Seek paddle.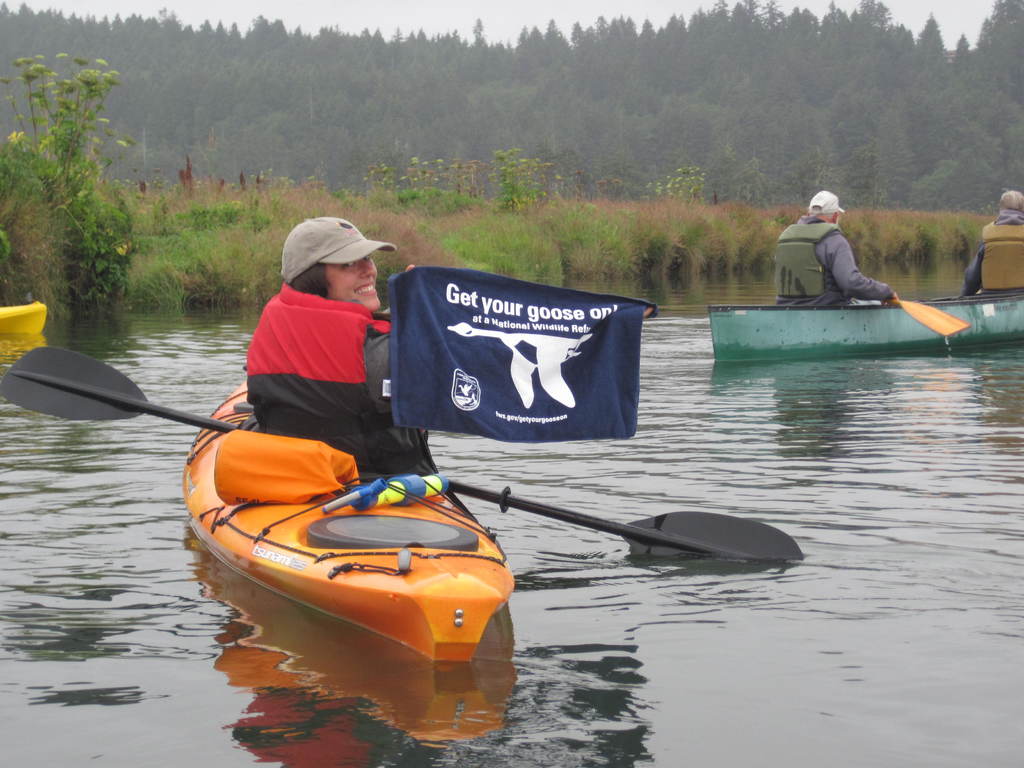
(830,250,982,347).
